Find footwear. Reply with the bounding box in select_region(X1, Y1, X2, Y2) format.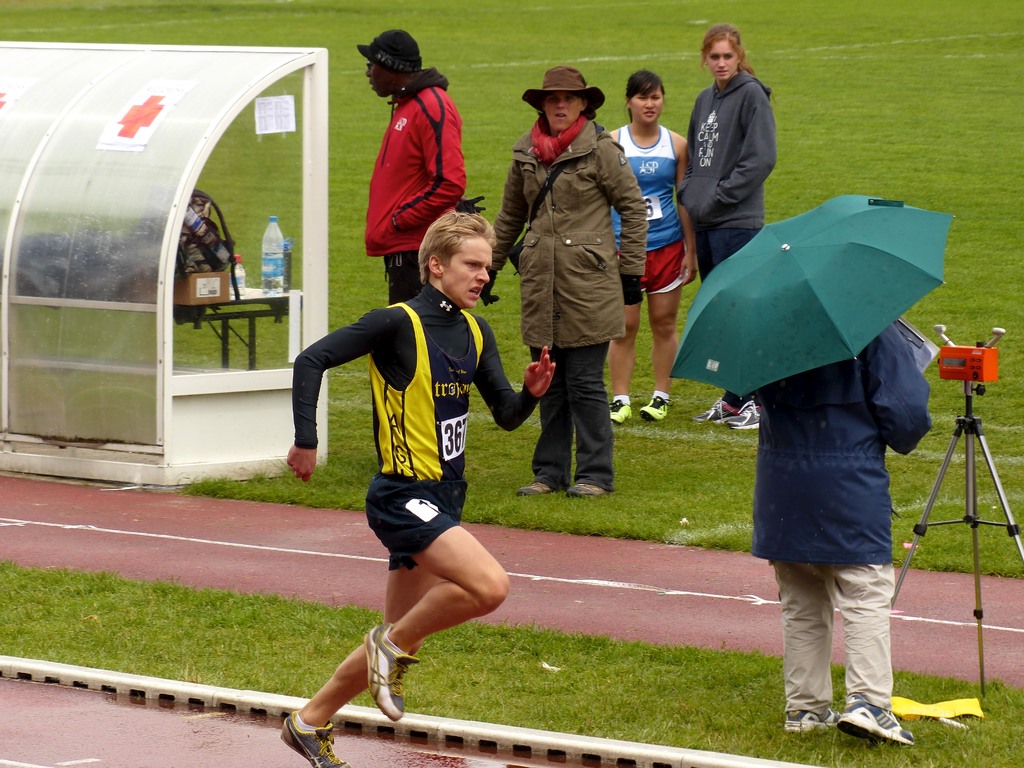
select_region(785, 699, 845, 739).
